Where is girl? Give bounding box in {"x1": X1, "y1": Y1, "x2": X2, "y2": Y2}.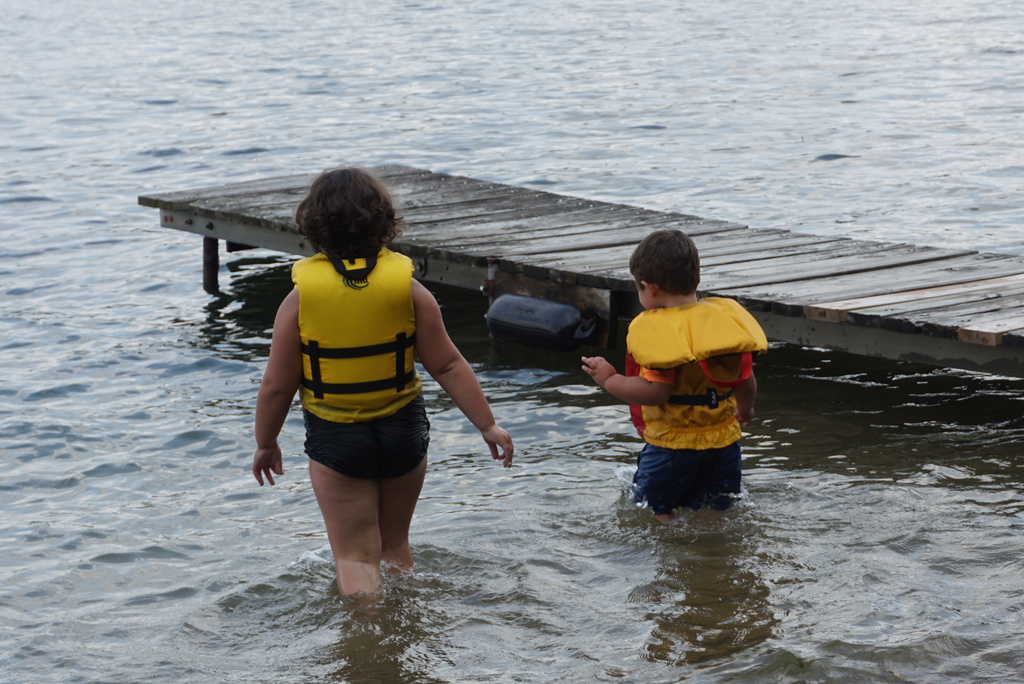
{"x1": 250, "y1": 163, "x2": 515, "y2": 612}.
